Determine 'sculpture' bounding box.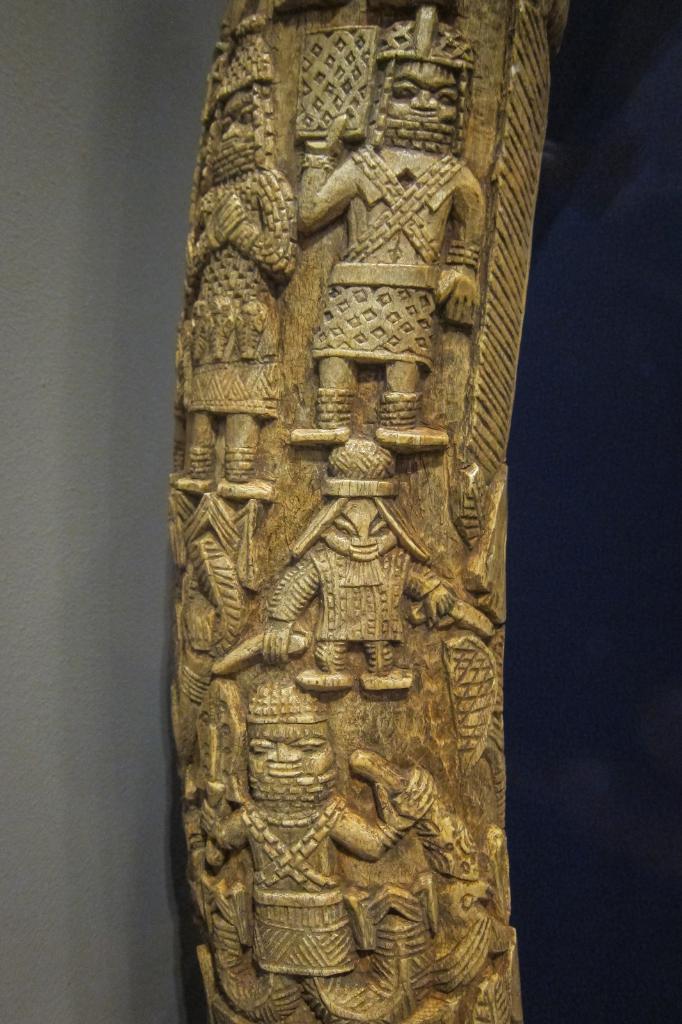
Determined: crop(161, 0, 587, 1021).
